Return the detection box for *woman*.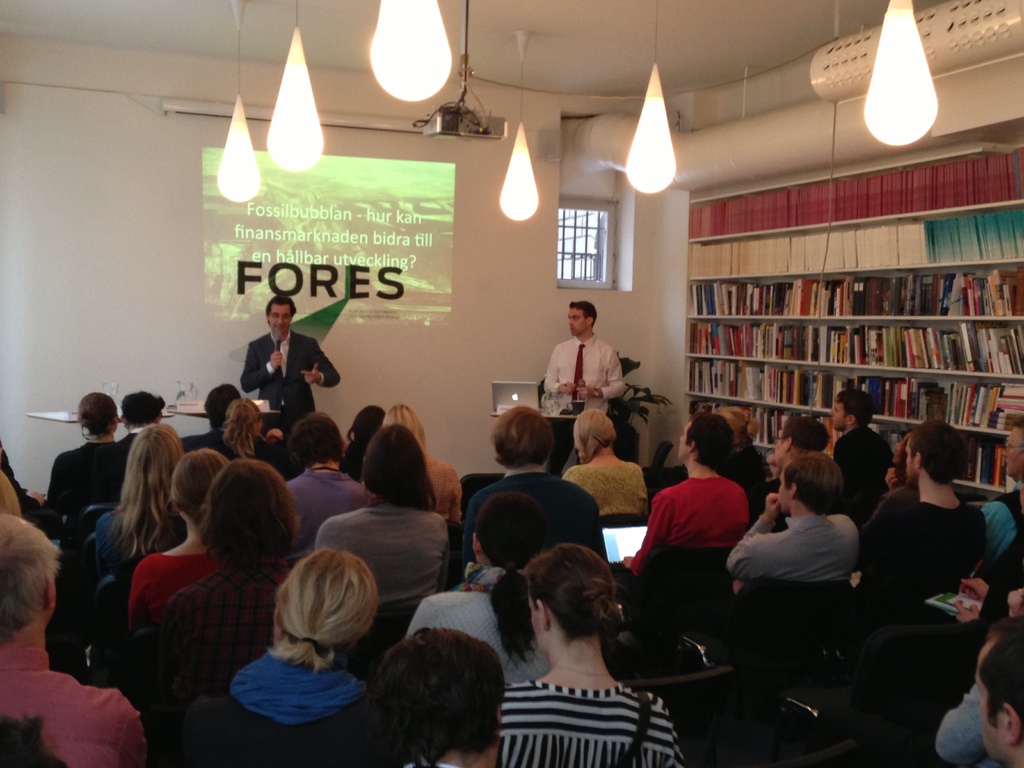
BBox(180, 548, 375, 767).
